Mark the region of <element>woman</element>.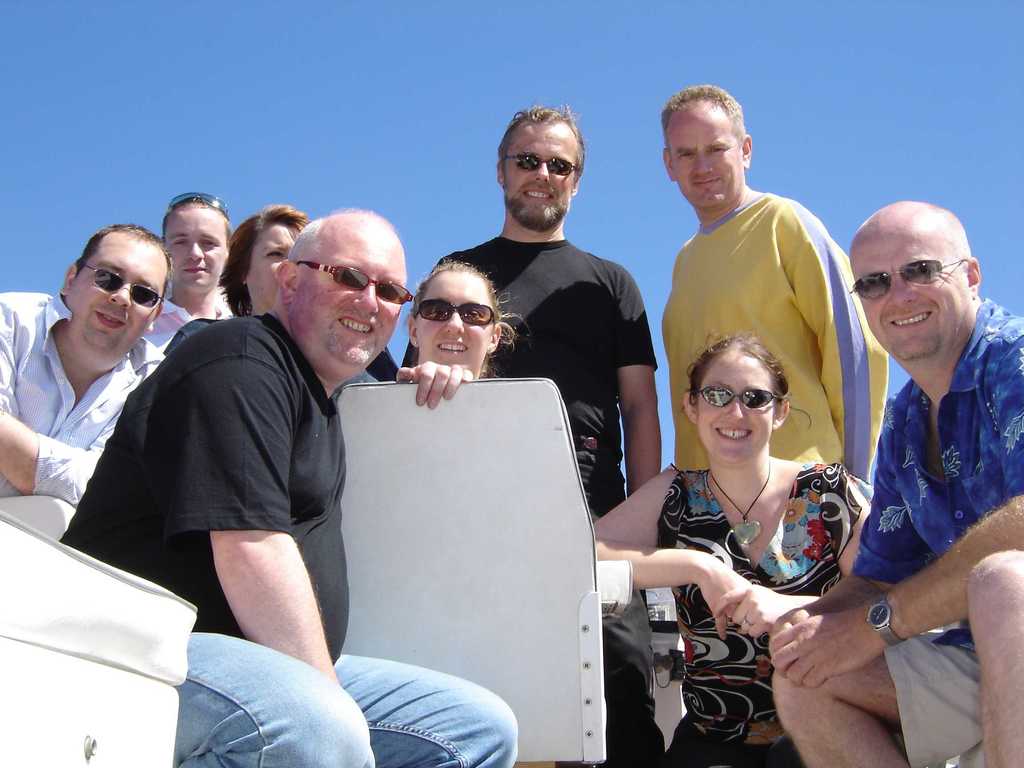
Region: rect(399, 259, 533, 380).
